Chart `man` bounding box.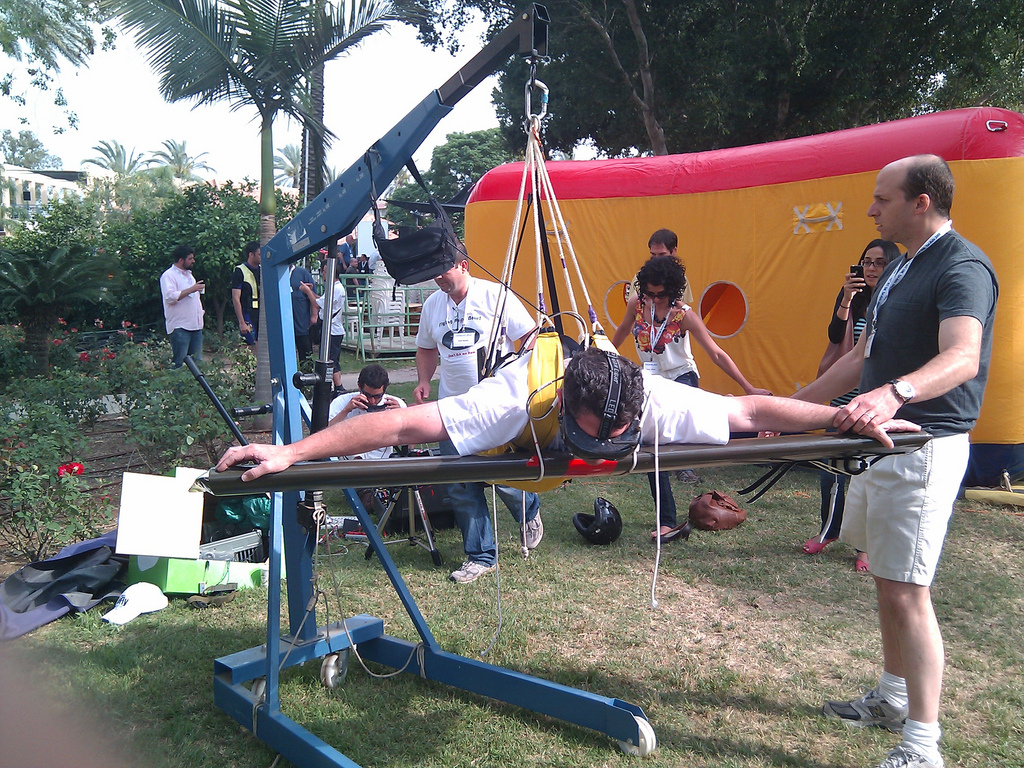
Charted: bbox(795, 131, 992, 717).
